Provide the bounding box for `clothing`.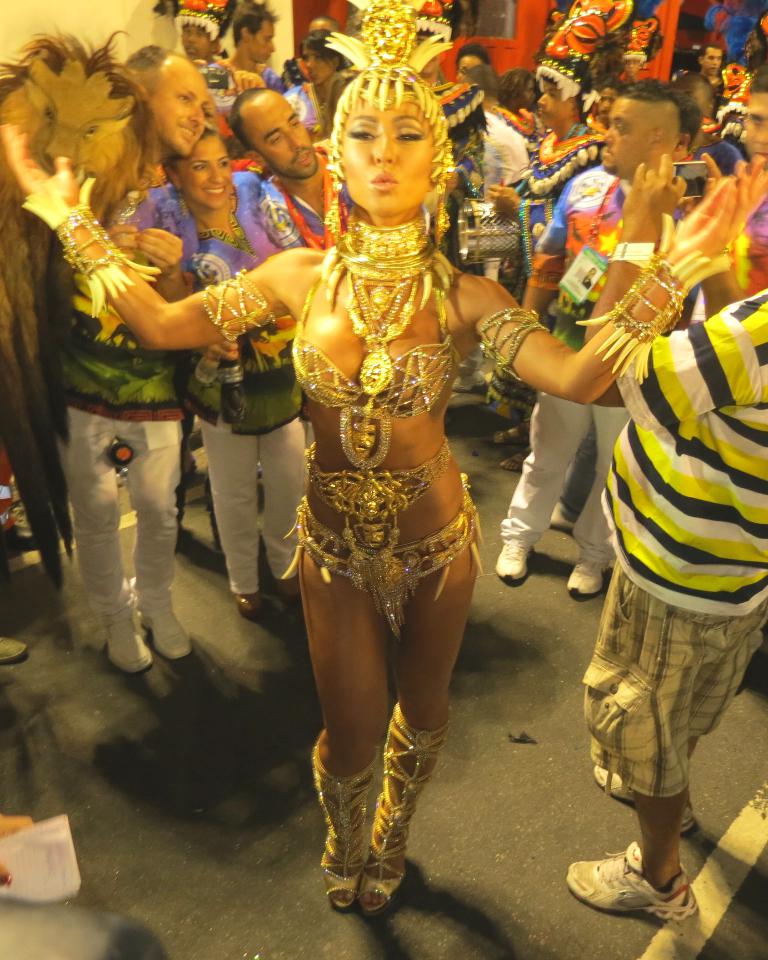
BBox(263, 147, 348, 292).
